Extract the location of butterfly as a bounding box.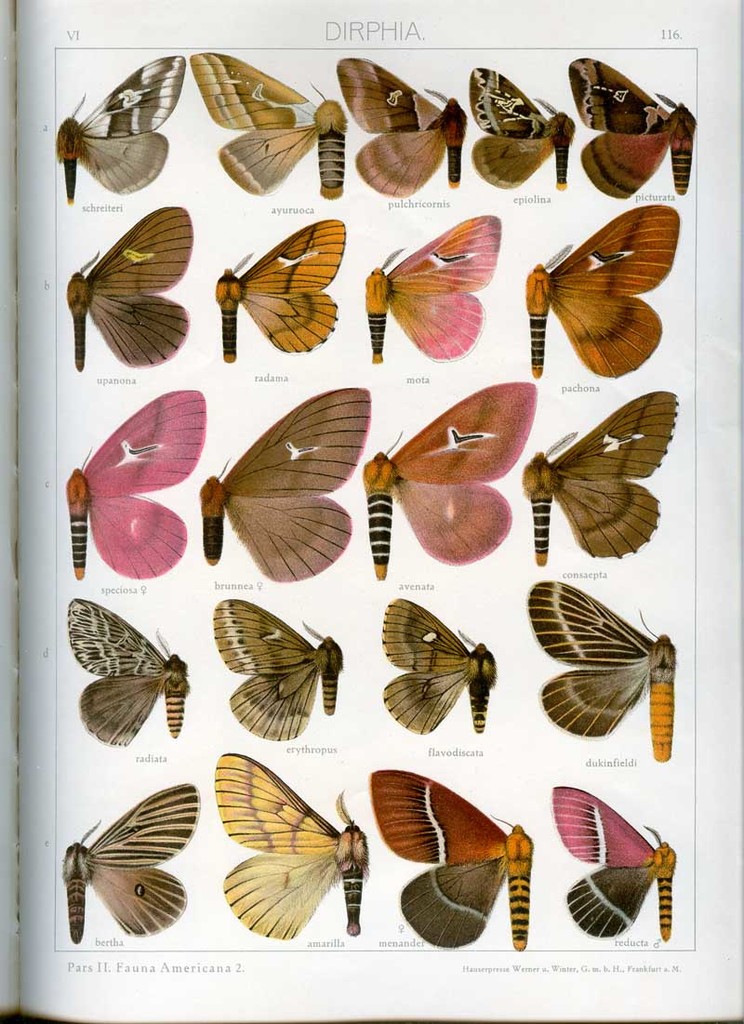
[x1=65, y1=206, x2=189, y2=372].
